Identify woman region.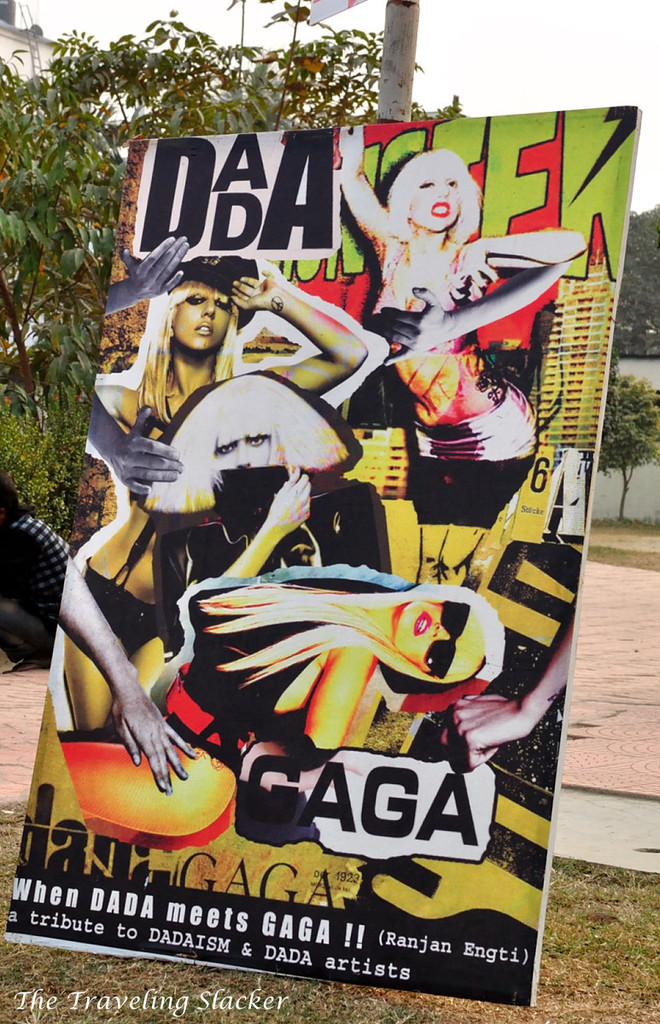
Region: [x1=59, y1=258, x2=368, y2=737].
